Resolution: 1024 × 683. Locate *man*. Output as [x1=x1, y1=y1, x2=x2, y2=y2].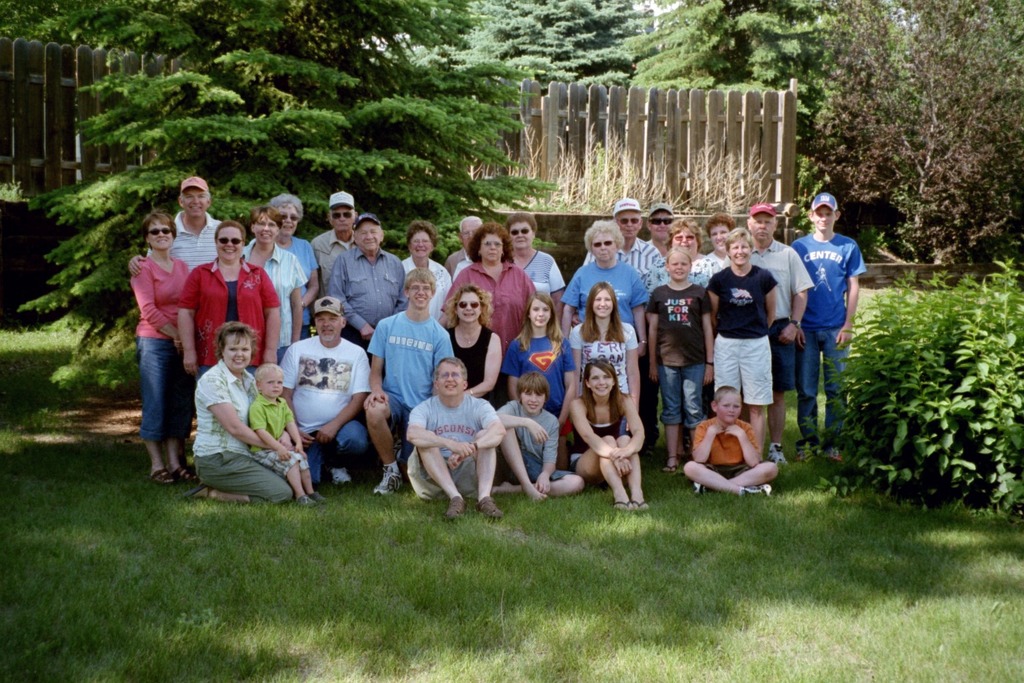
[x1=744, y1=200, x2=817, y2=464].
